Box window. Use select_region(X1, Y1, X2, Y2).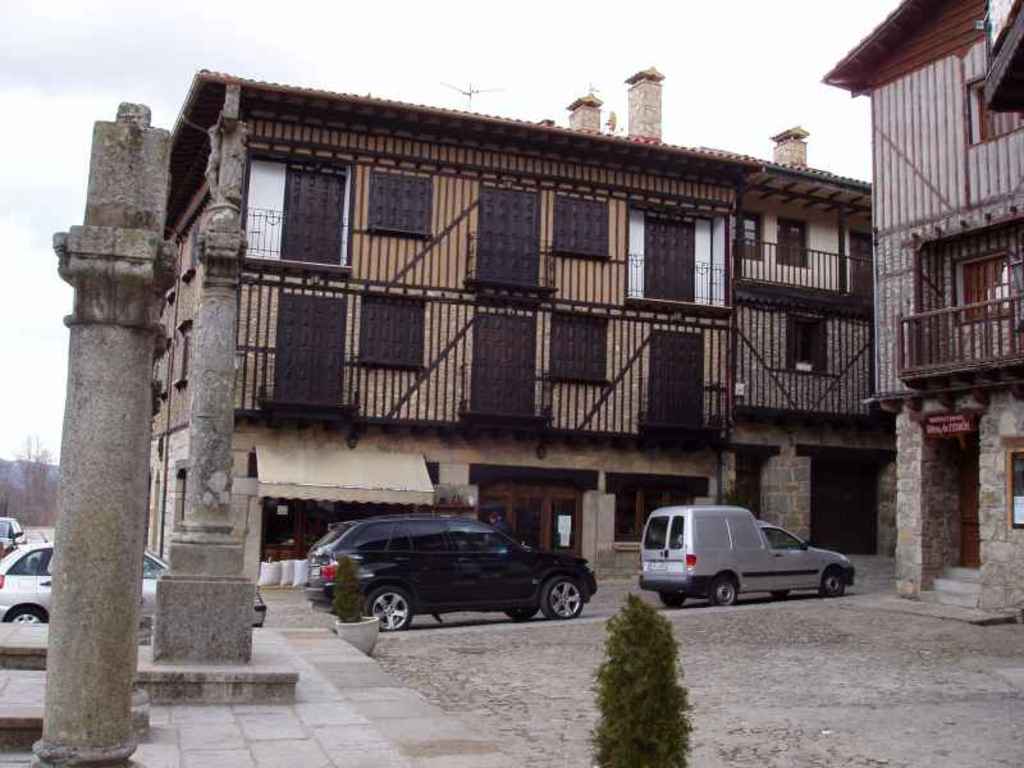
select_region(728, 211, 773, 264).
